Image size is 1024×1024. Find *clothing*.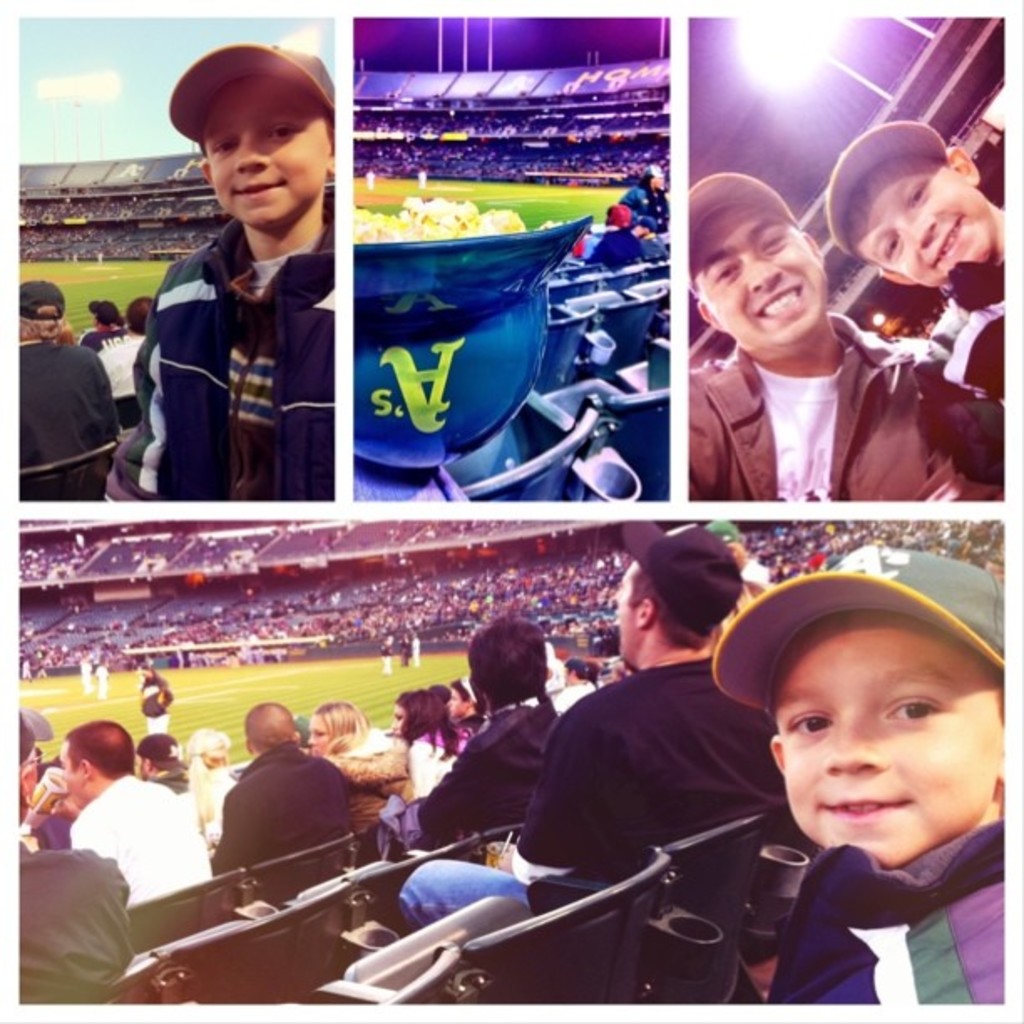
[706, 303, 960, 499].
